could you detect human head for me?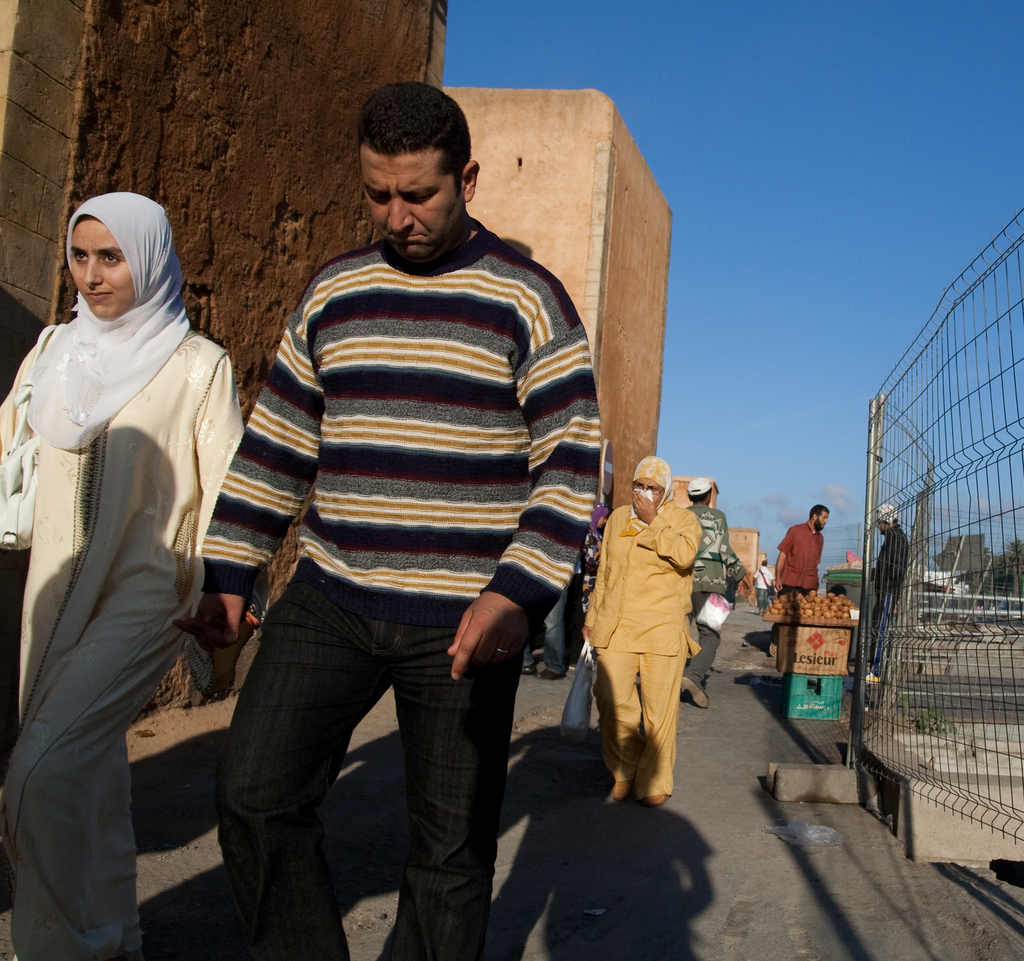
Detection result: <region>356, 81, 483, 259</region>.
